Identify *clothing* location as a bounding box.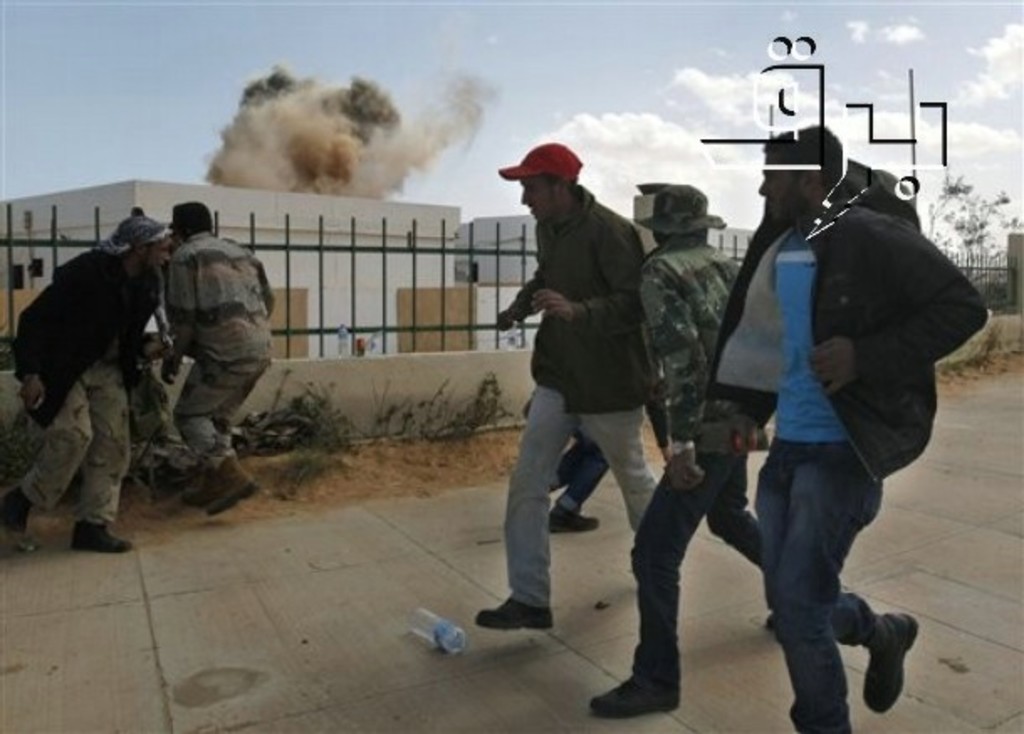
509:183:661:613.
